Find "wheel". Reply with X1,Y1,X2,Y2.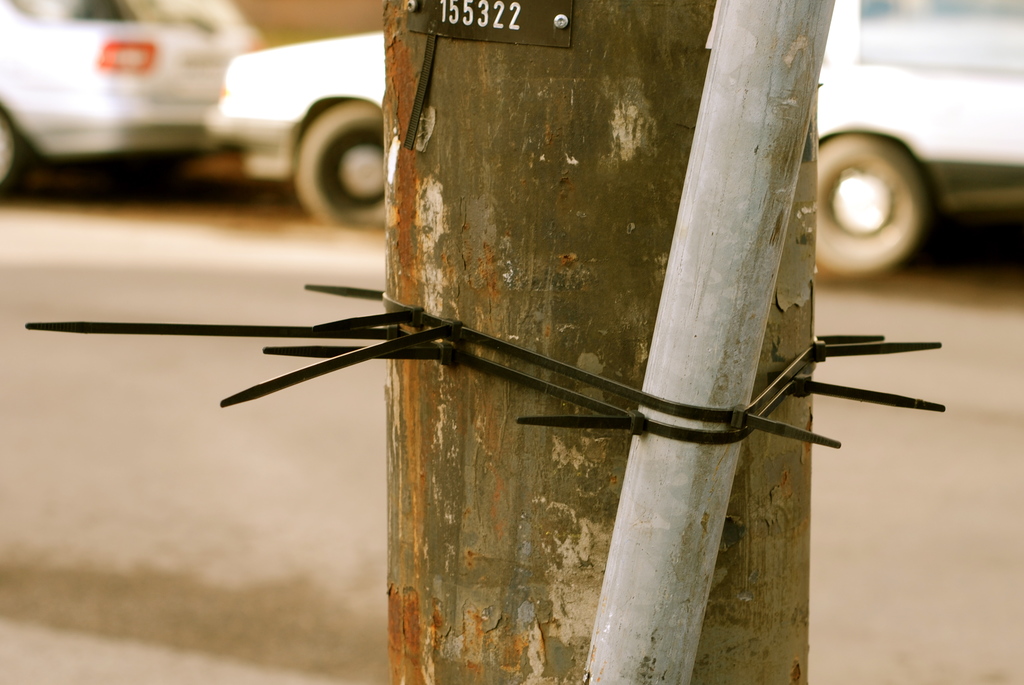
807,128,970,277.
